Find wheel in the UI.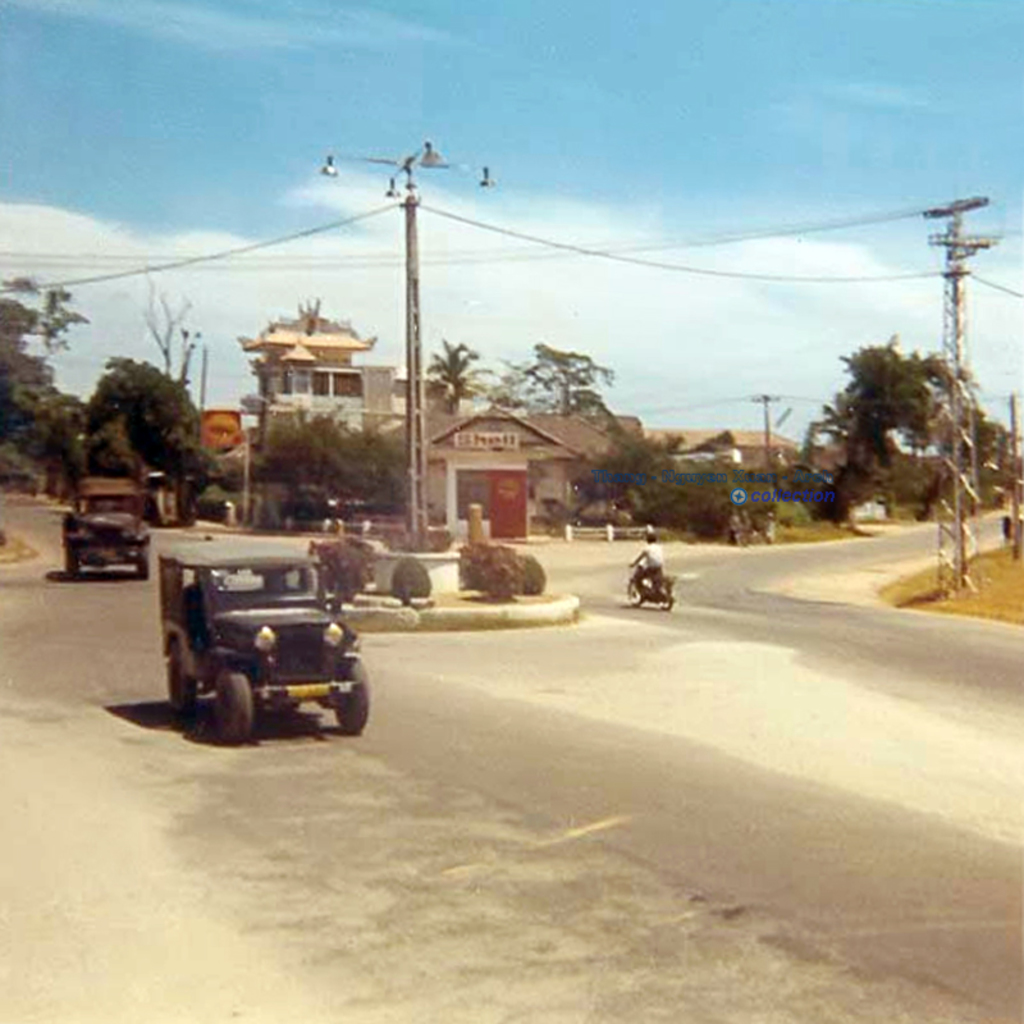
UI element at [621,573,652,600].
